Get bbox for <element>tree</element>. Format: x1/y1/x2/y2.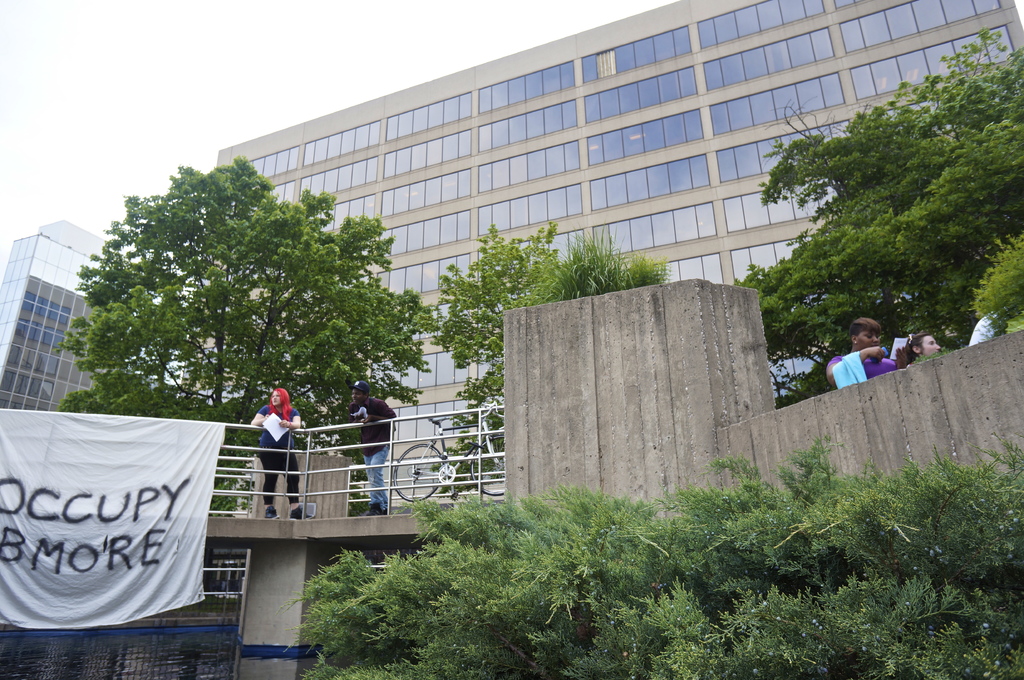
754/43/1014/343.
